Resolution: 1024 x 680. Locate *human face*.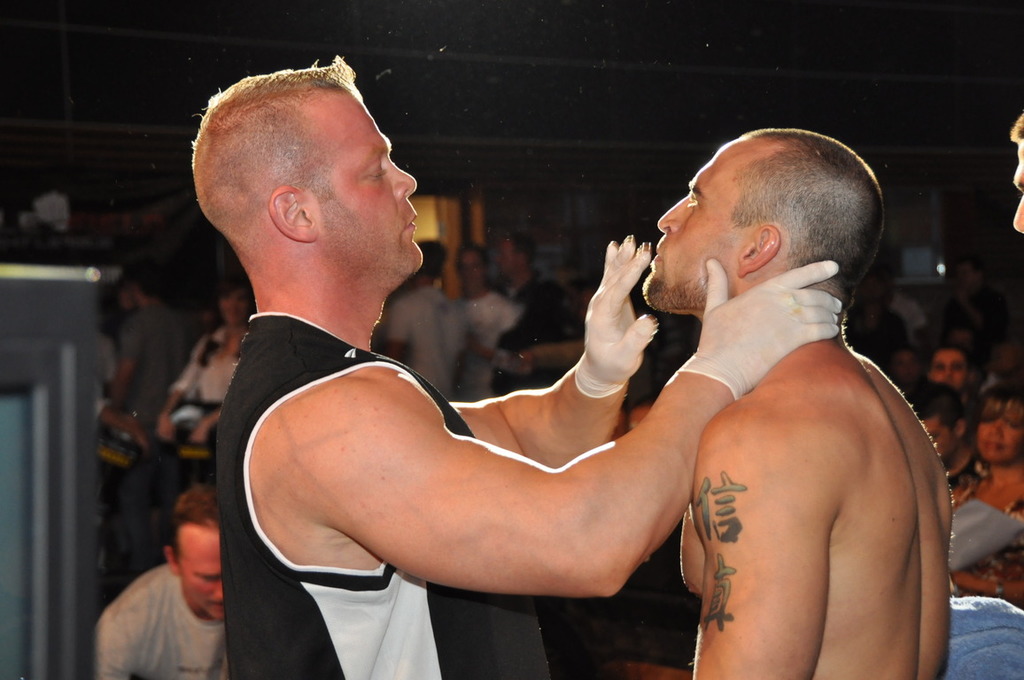
<box>975,399,1019,470</box>.
